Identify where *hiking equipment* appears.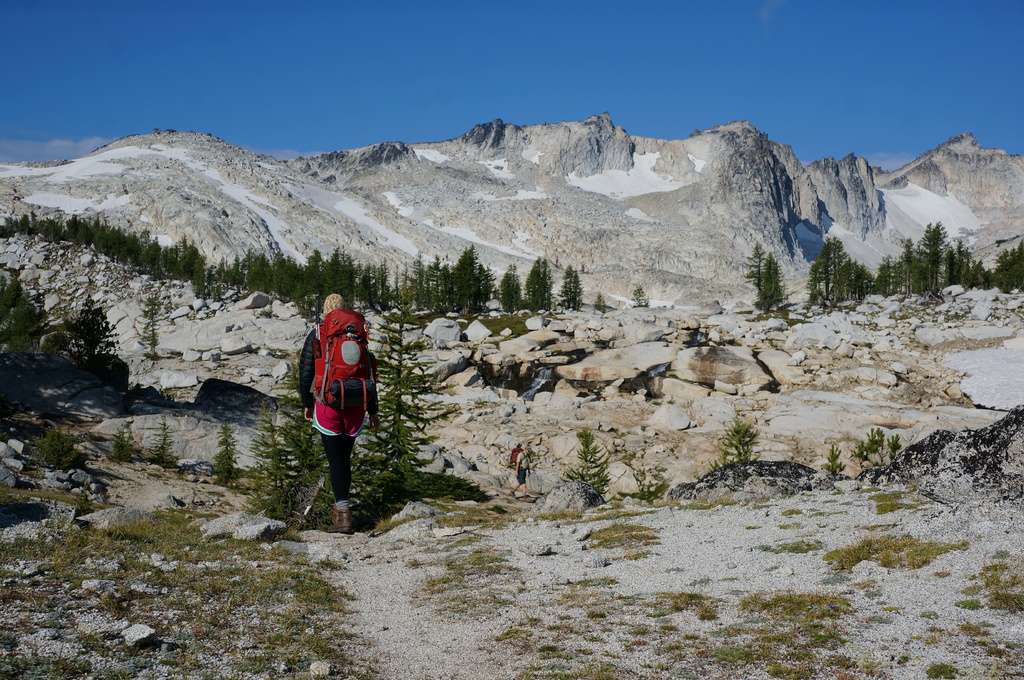
Appears at (317, 299, 320, 341).
